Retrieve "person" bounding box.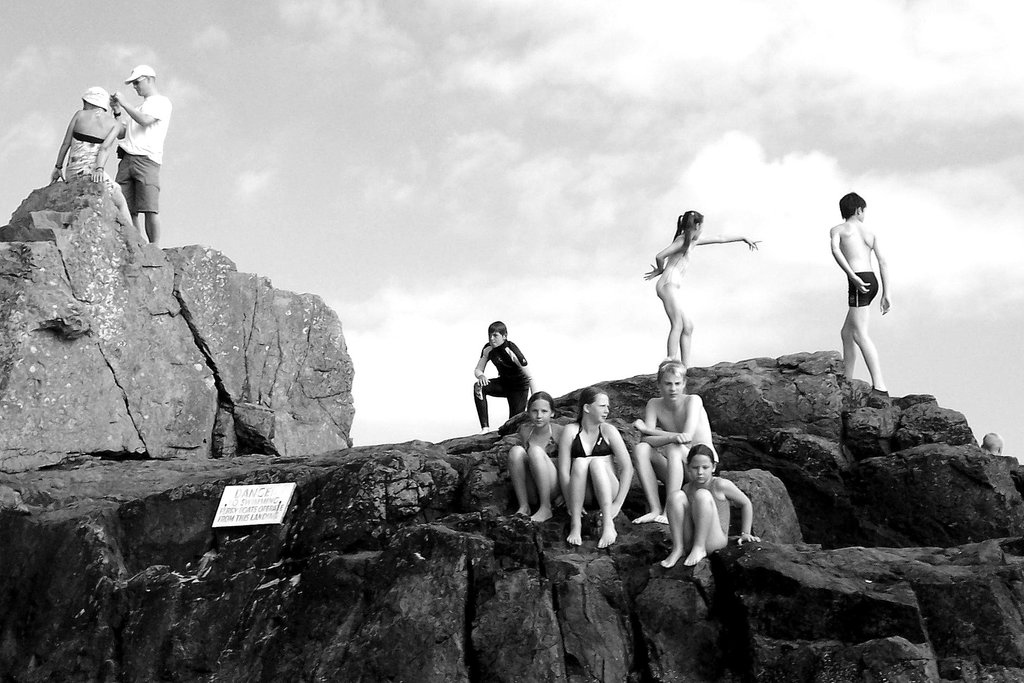
Bounding box: x1=501, y1=390, x2=565, y2=522.
